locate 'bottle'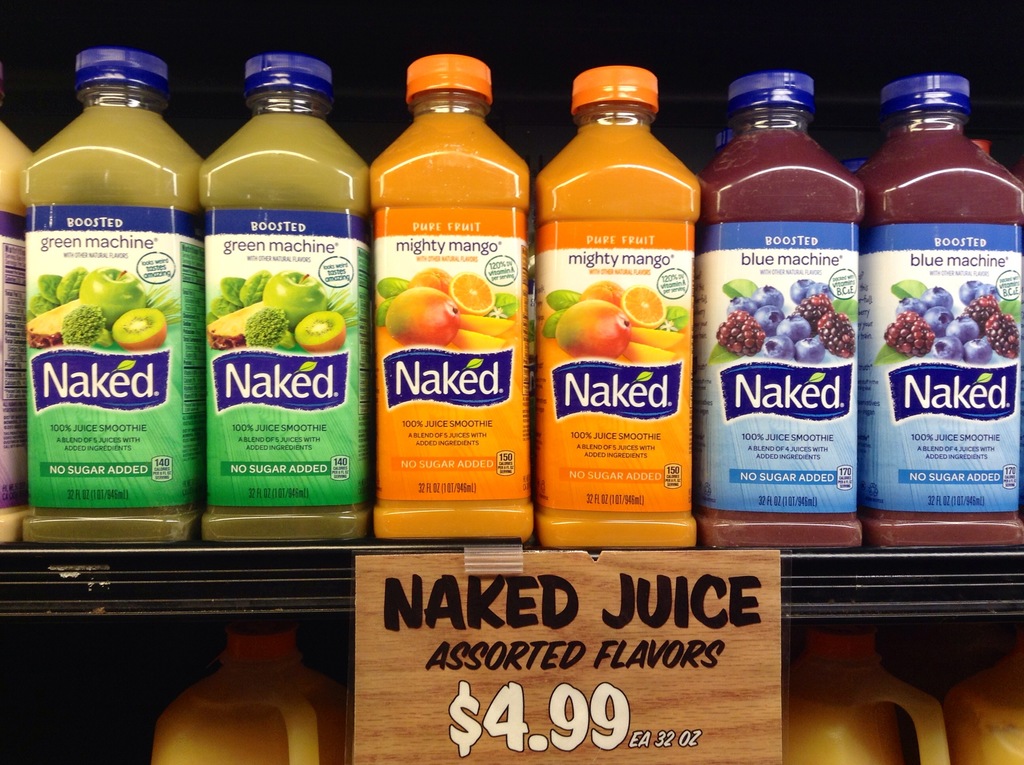
detection(364, 49, 534, 545)
